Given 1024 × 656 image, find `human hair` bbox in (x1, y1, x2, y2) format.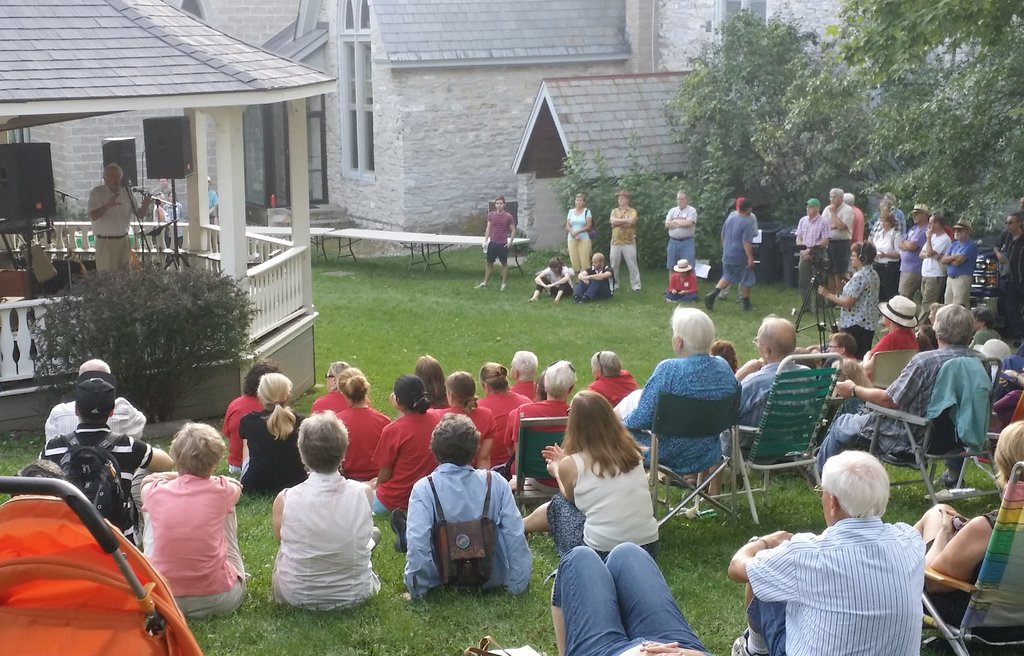
(593, 252, 607, 265).
